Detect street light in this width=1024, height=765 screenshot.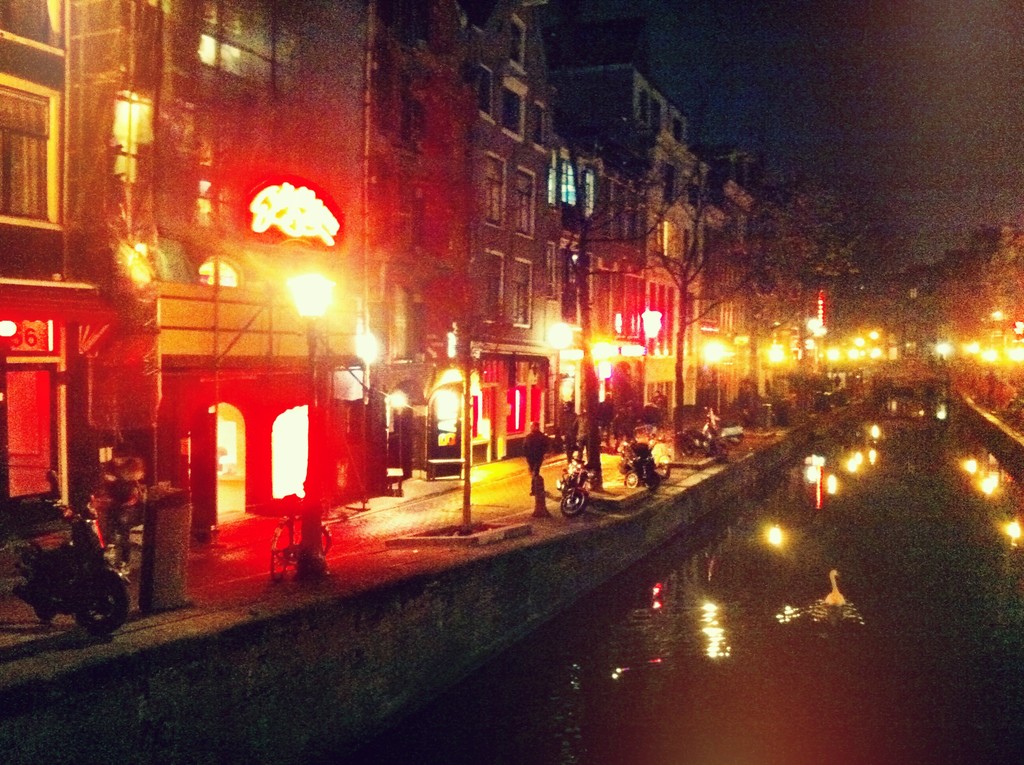
Detection: (left=804, top=317, right=820, bottom=408).
